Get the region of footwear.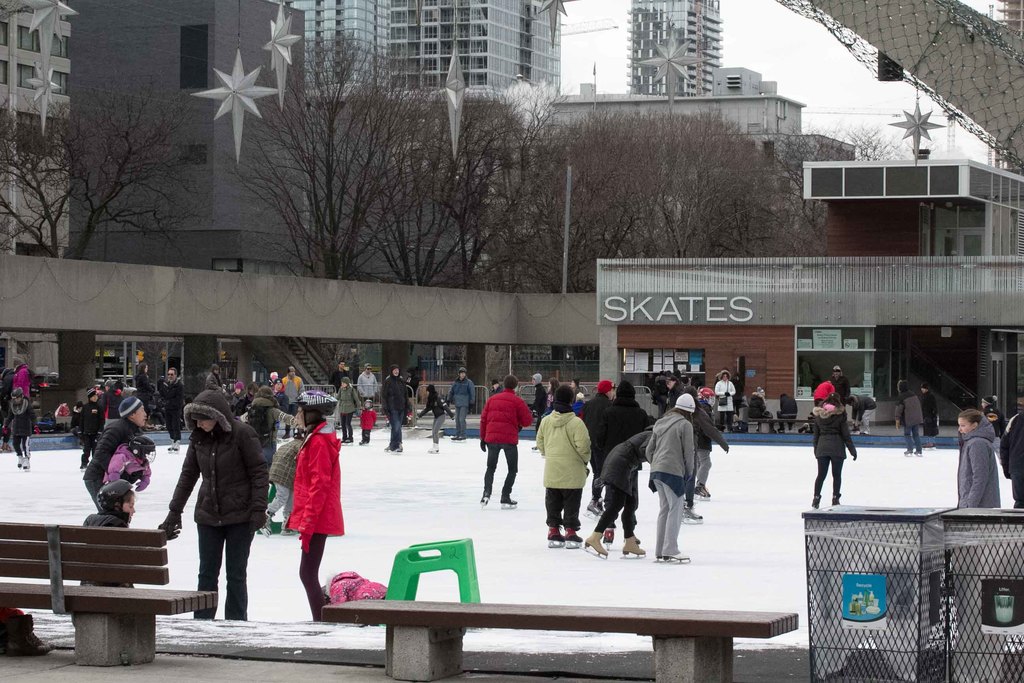
l=459, t=436, r=465, b=442.
